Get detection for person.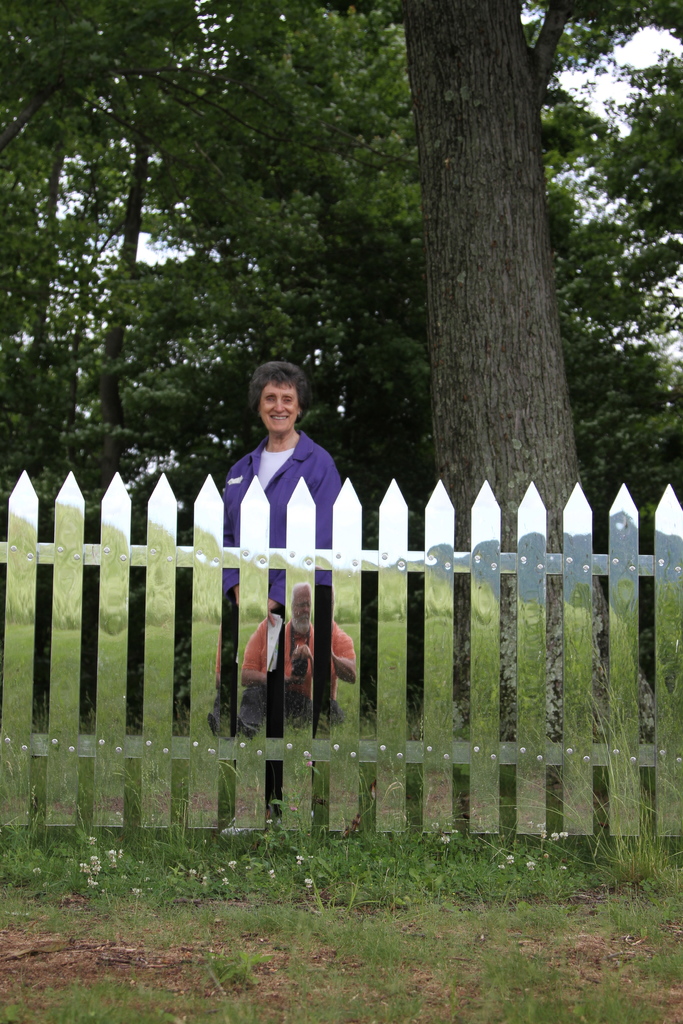
Detection: detection(211, 588, 357, 737).
